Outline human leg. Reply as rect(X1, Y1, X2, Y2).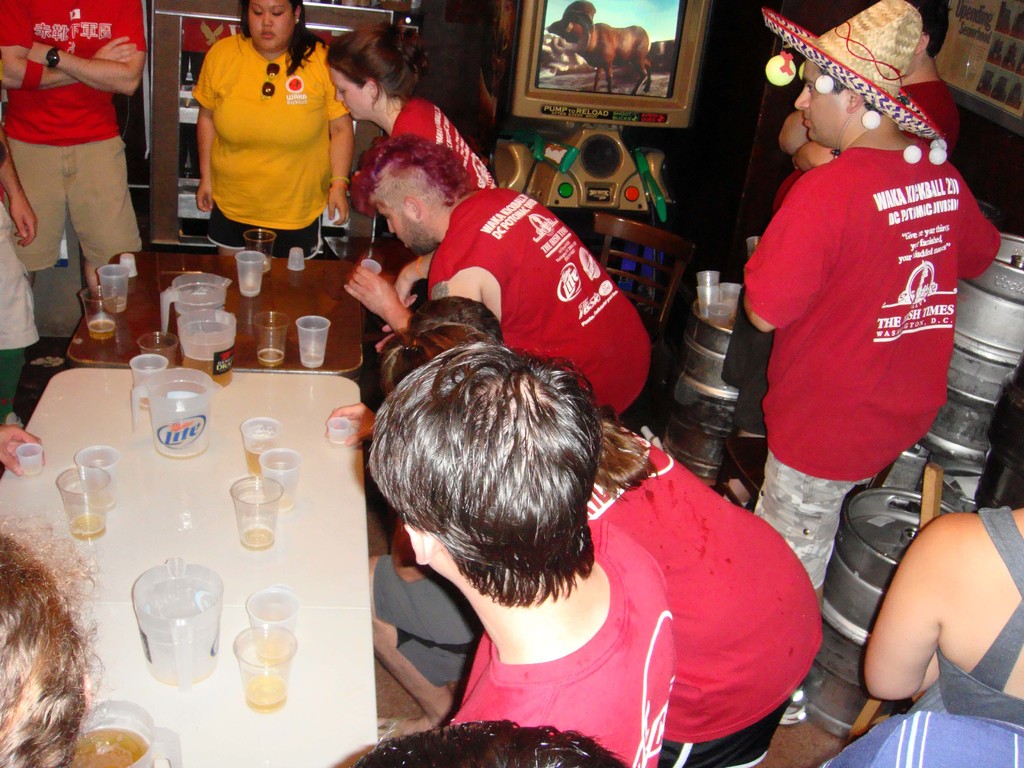
rect(207, 190, 259, 257).
